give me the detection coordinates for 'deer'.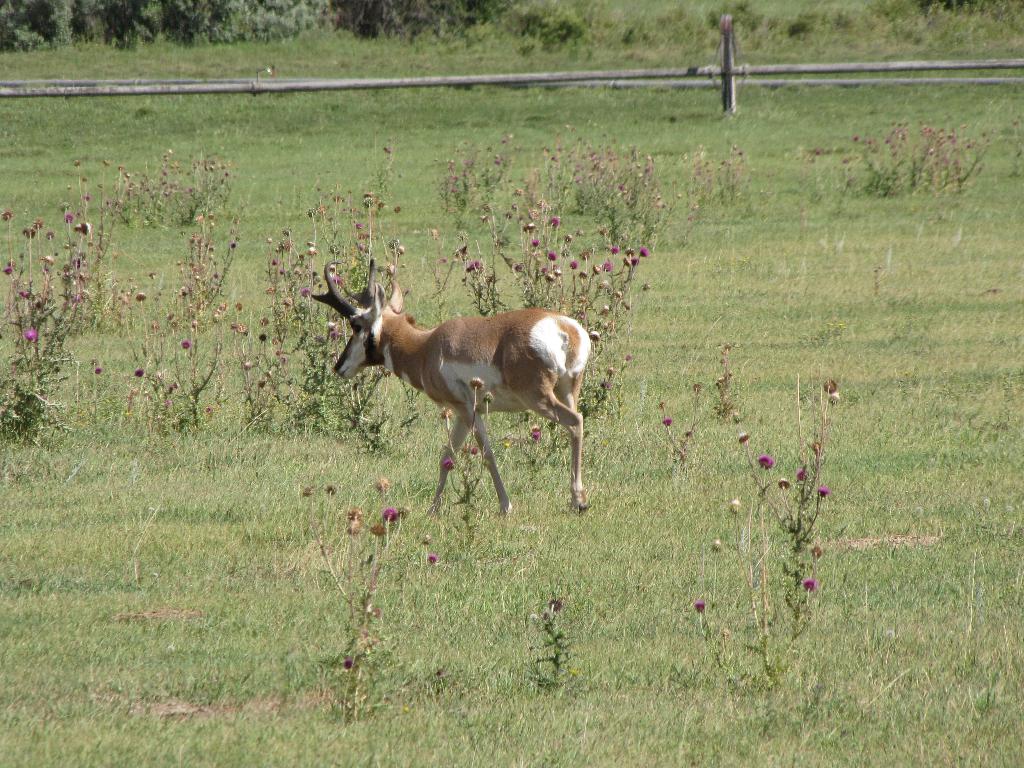
bbox(311, 253, 591, 527).
